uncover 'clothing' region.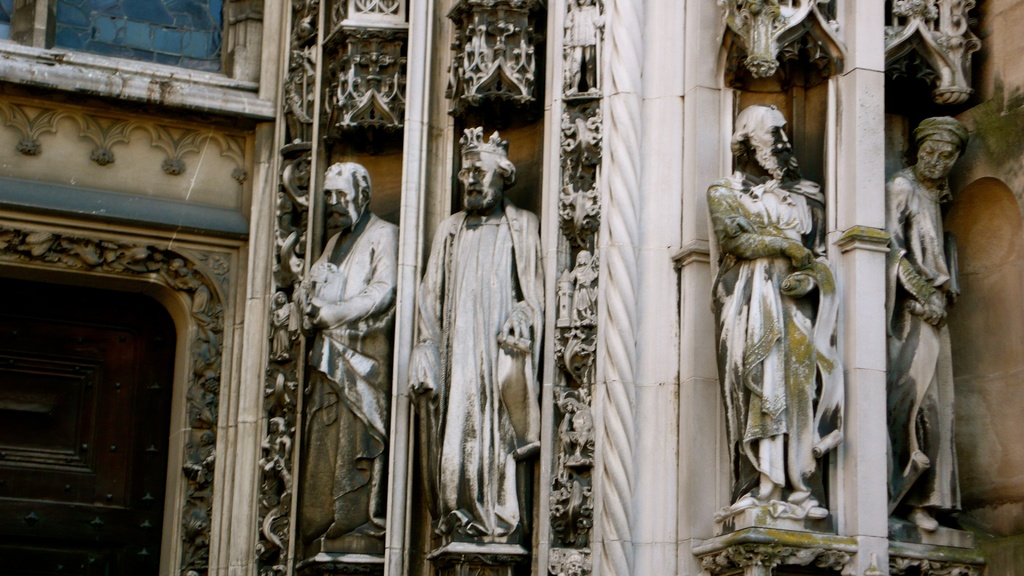
Uncovered: locate(405, 195, 545, 536).
